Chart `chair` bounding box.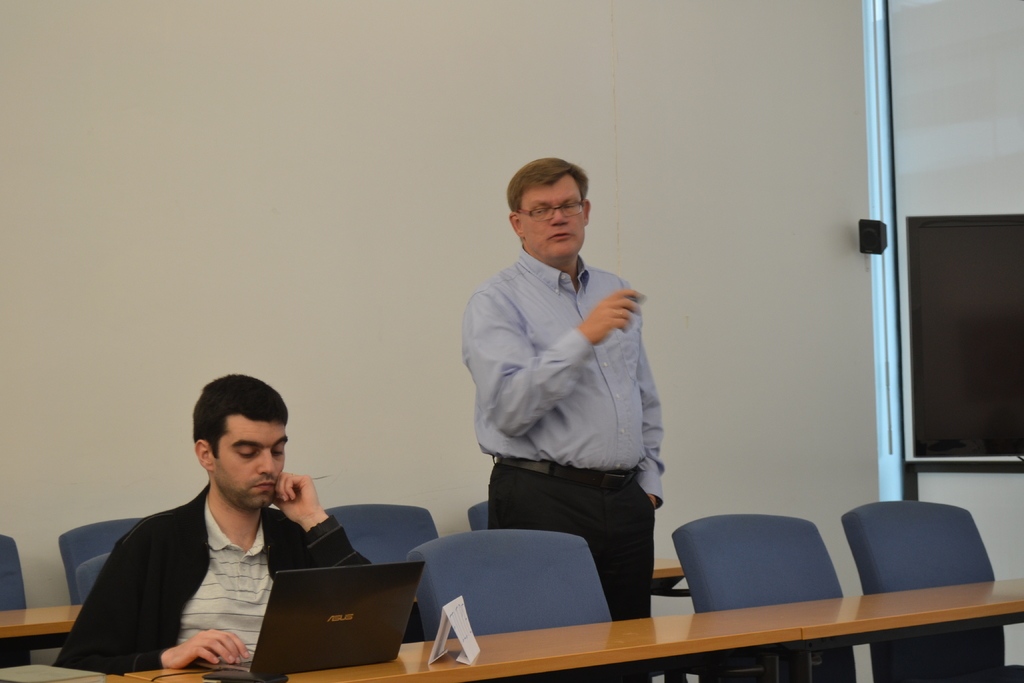
Charted: locate(839, 498, 1023, 682).
